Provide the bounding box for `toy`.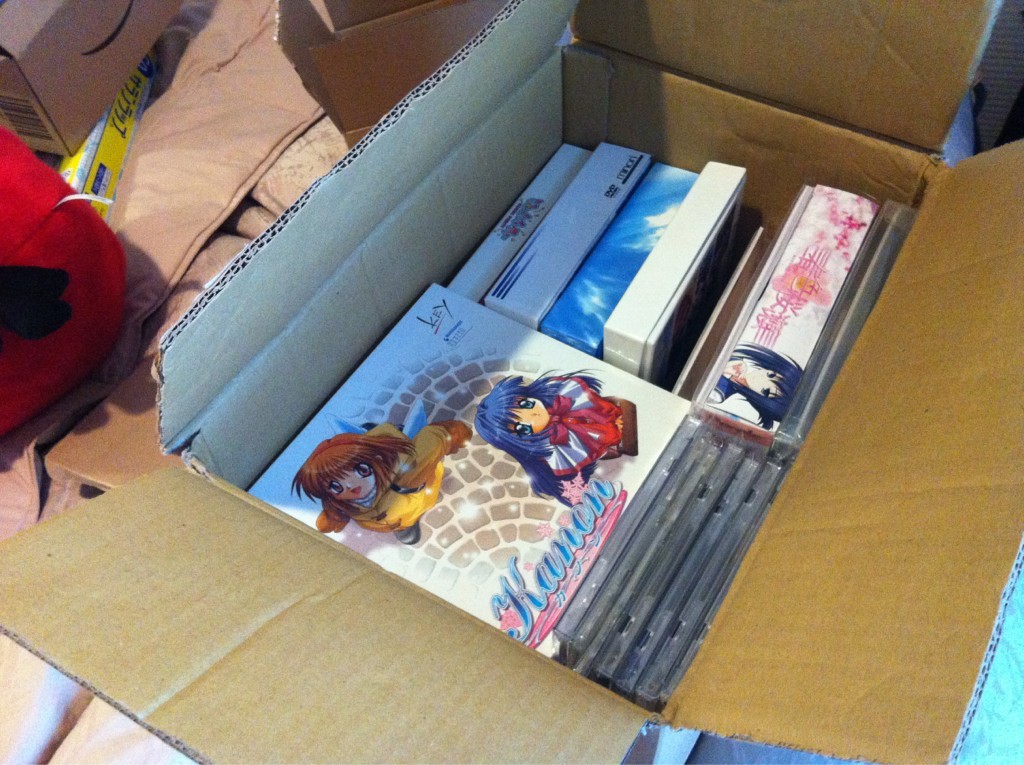
<box>473,372,638,503</box>.
